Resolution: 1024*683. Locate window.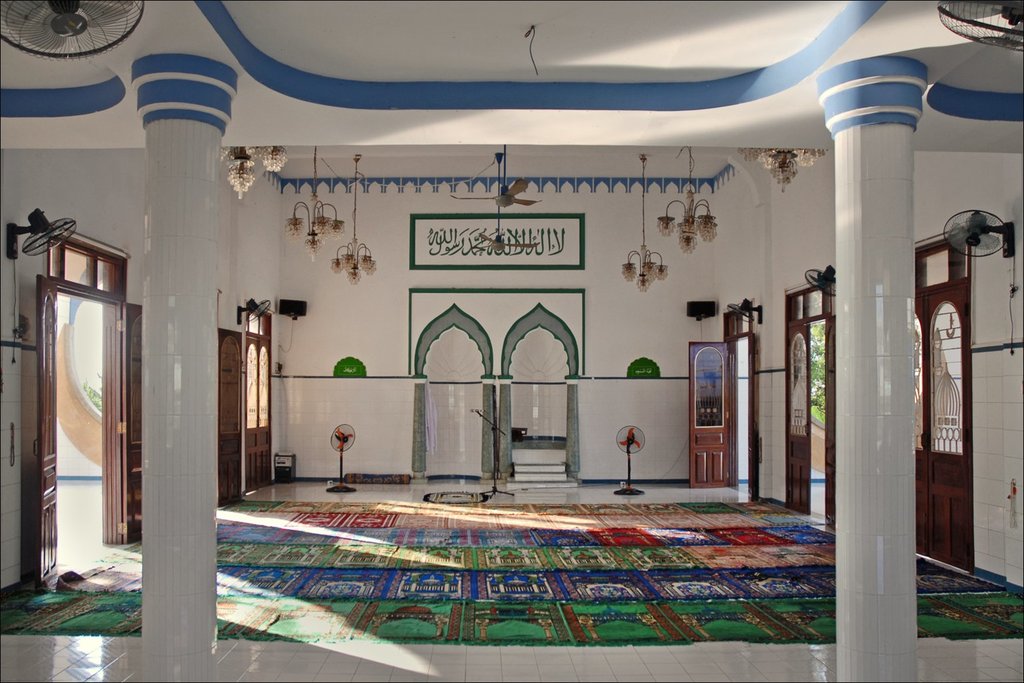
box(45, 231, 121, 293).
